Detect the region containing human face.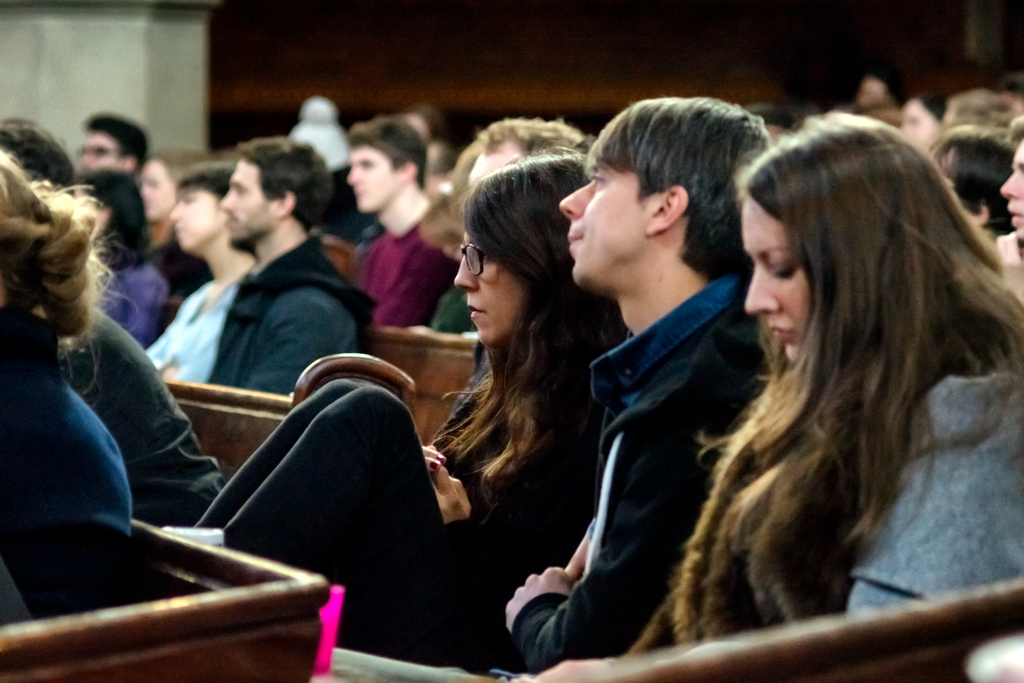
[x1=220, y1=158, x2=262, y2=245].
